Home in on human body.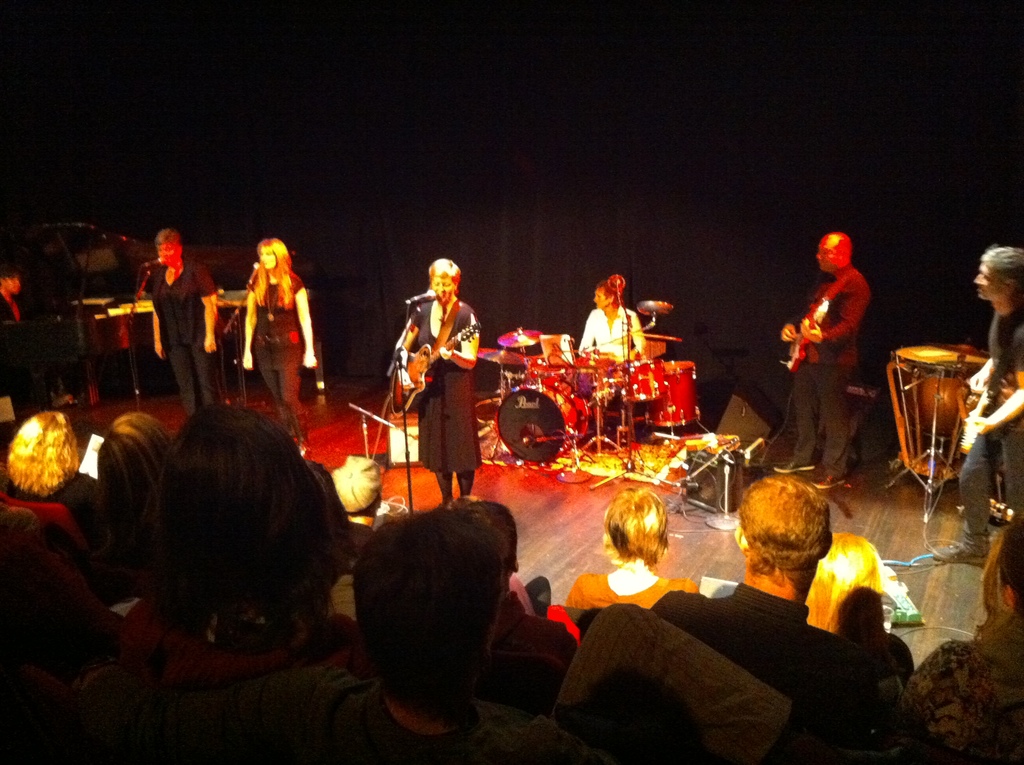
Homed in at (x1=777, y1=235, x2=865, y2=480).
